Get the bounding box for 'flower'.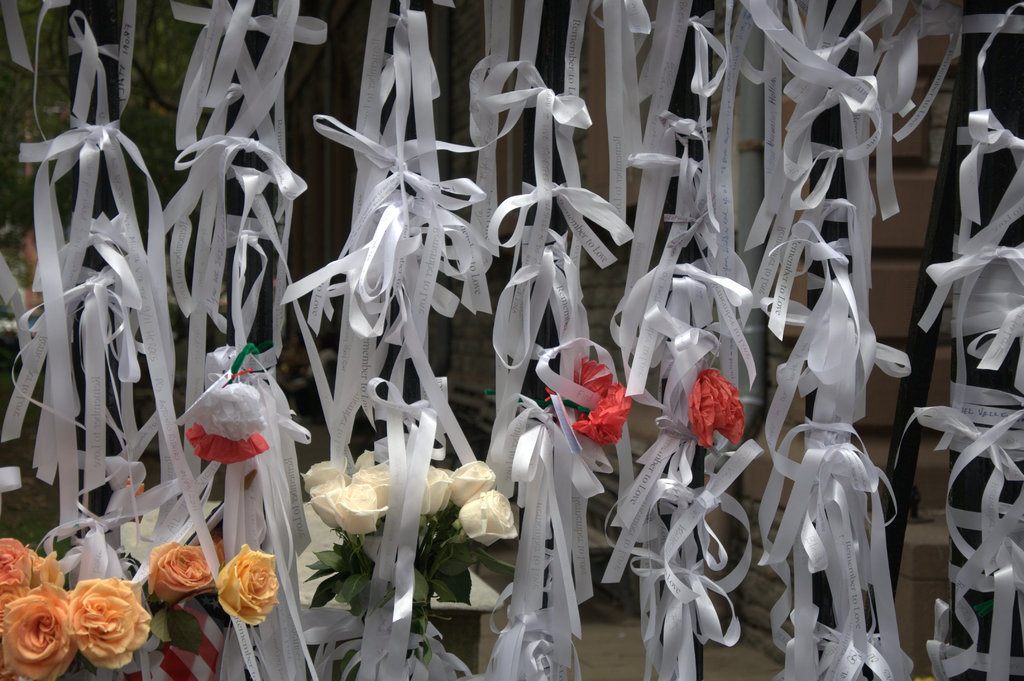
[214, 545, 278, 623].
